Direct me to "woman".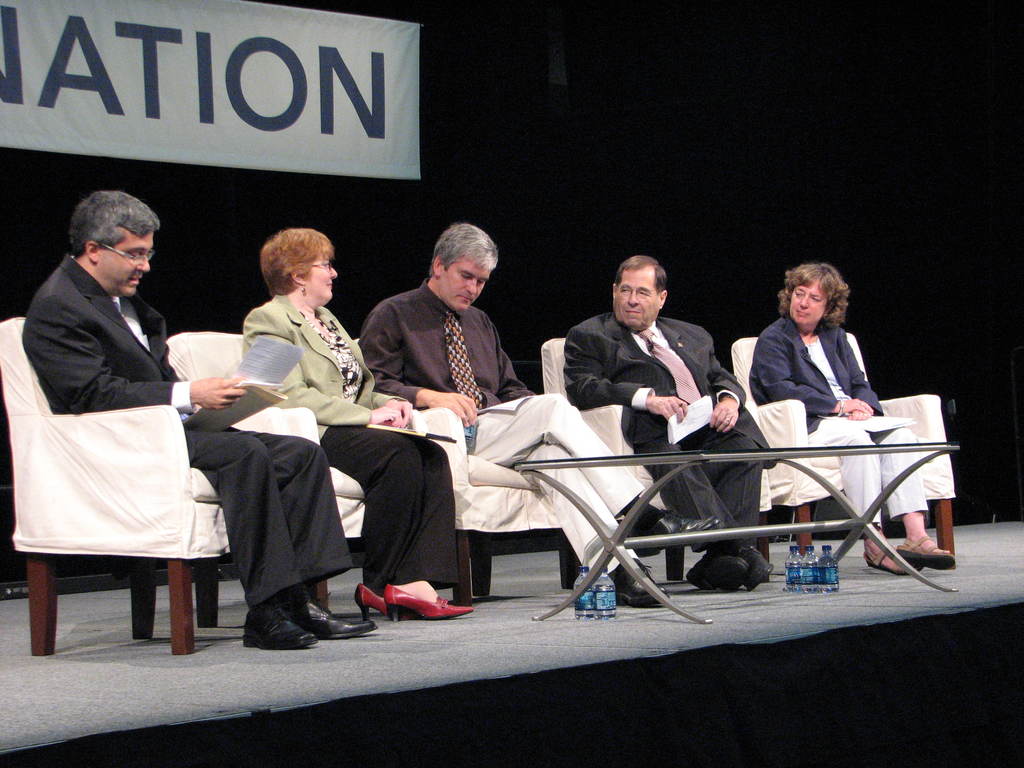
Direction: [left=731, top=259, right=908, bottom=566].
